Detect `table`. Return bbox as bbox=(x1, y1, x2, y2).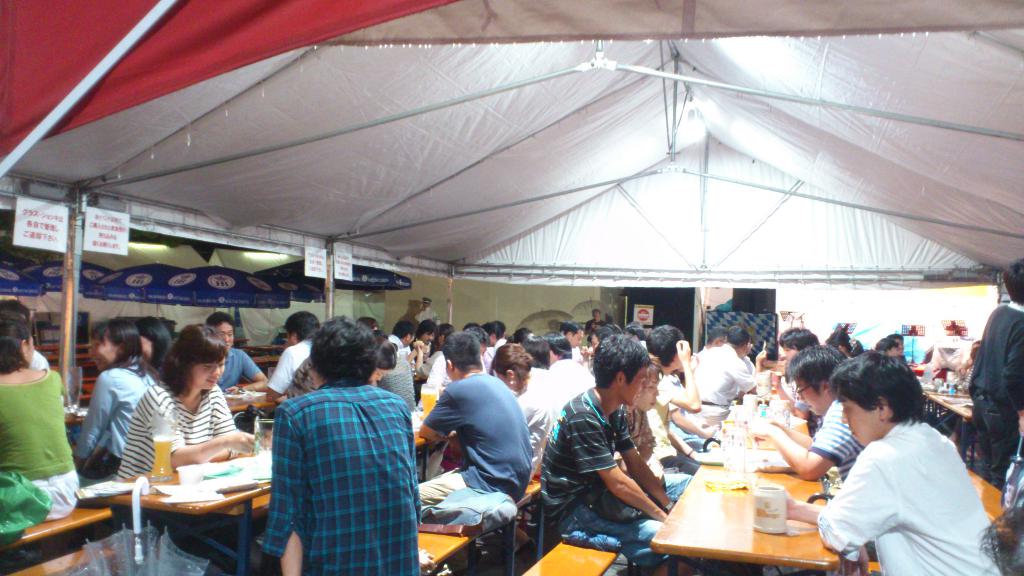
bbox=(643, 454, 858, 570).
